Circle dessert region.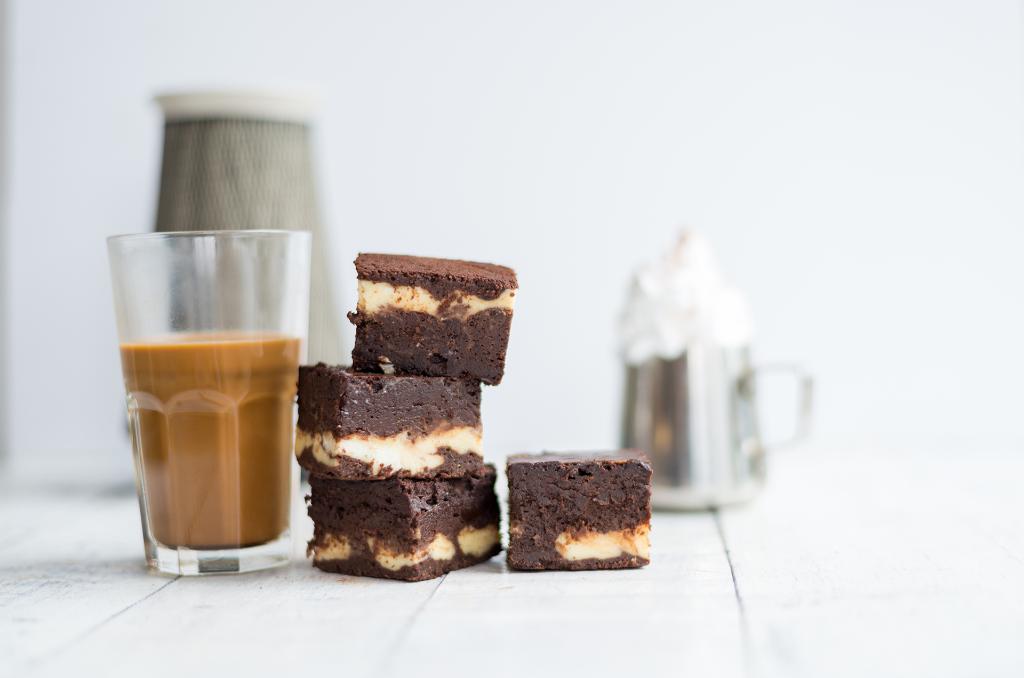
Region: <region>291, 360, 488, 474</region>.
